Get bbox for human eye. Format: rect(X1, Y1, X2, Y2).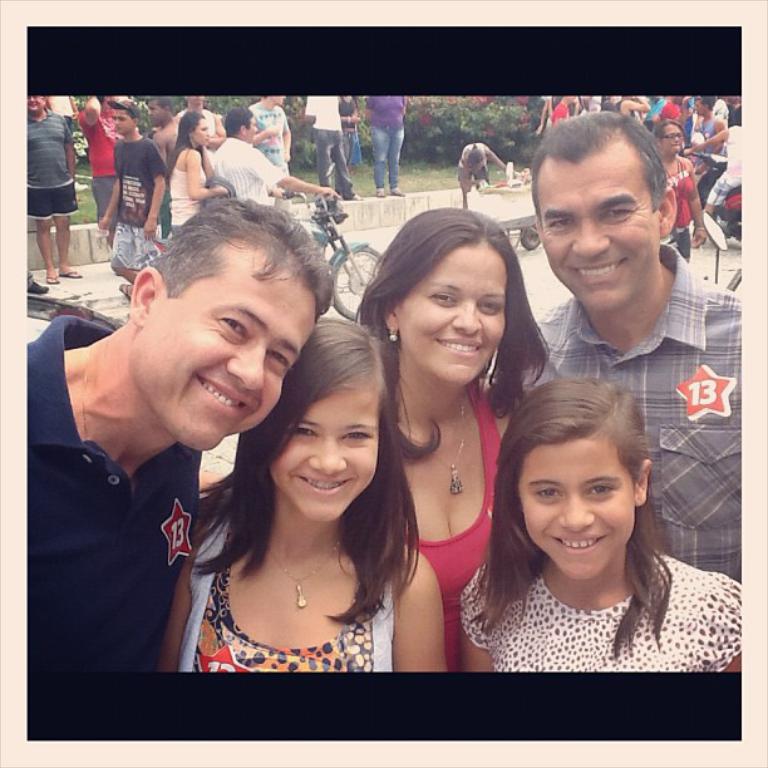
rect(267, 350, 290, 371).
